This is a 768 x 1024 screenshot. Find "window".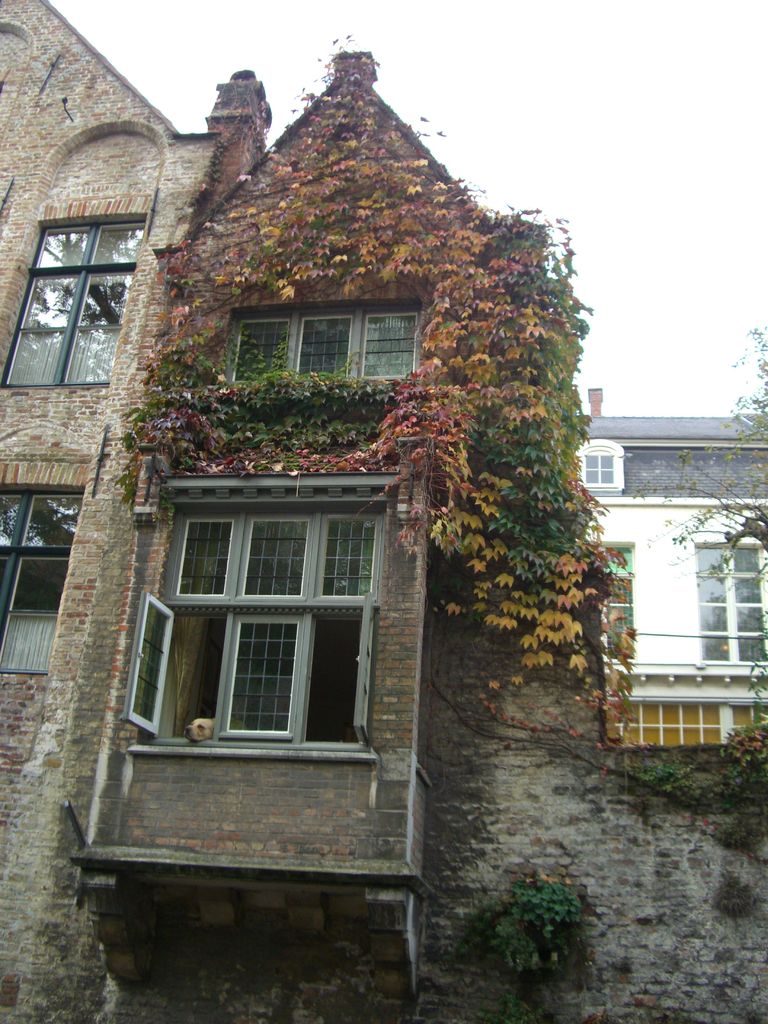
Bounding box: region(234, 316, 295, 384).
